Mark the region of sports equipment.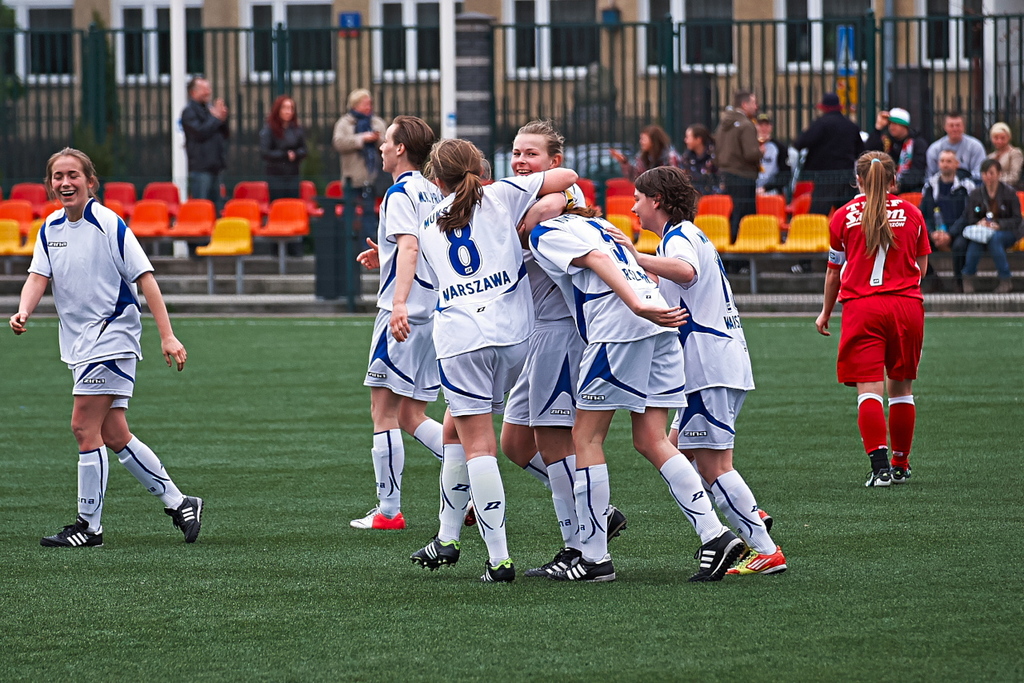
Region: (554,555,614,583).
